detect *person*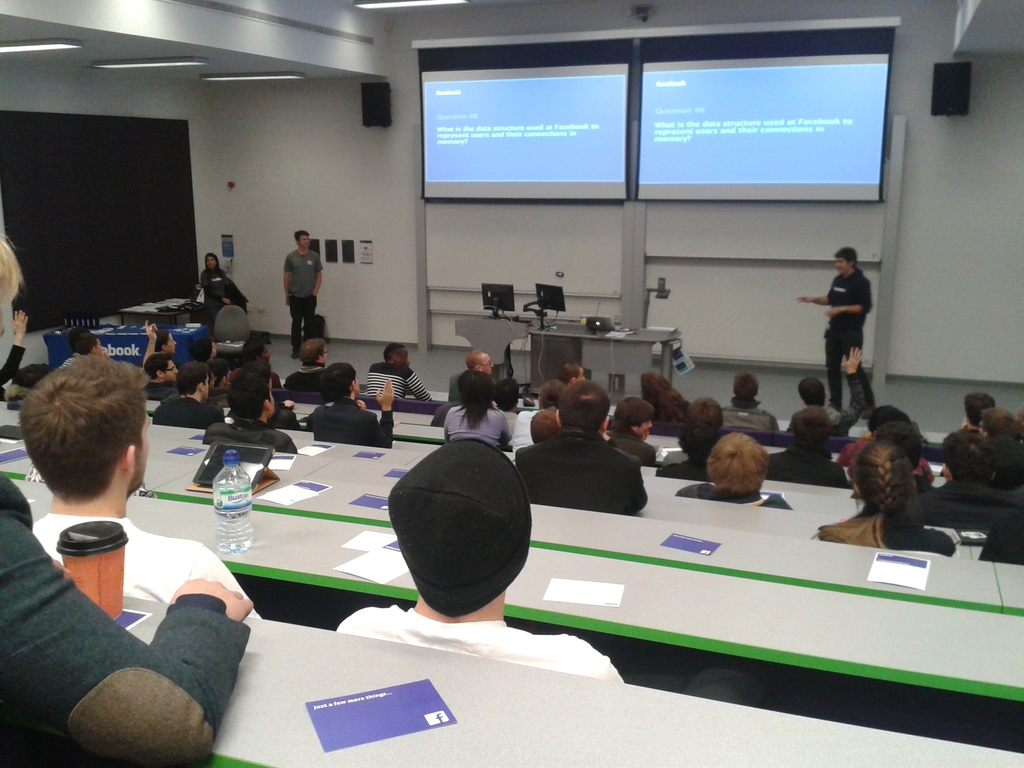
l=142, t=323, r=177, b=396
